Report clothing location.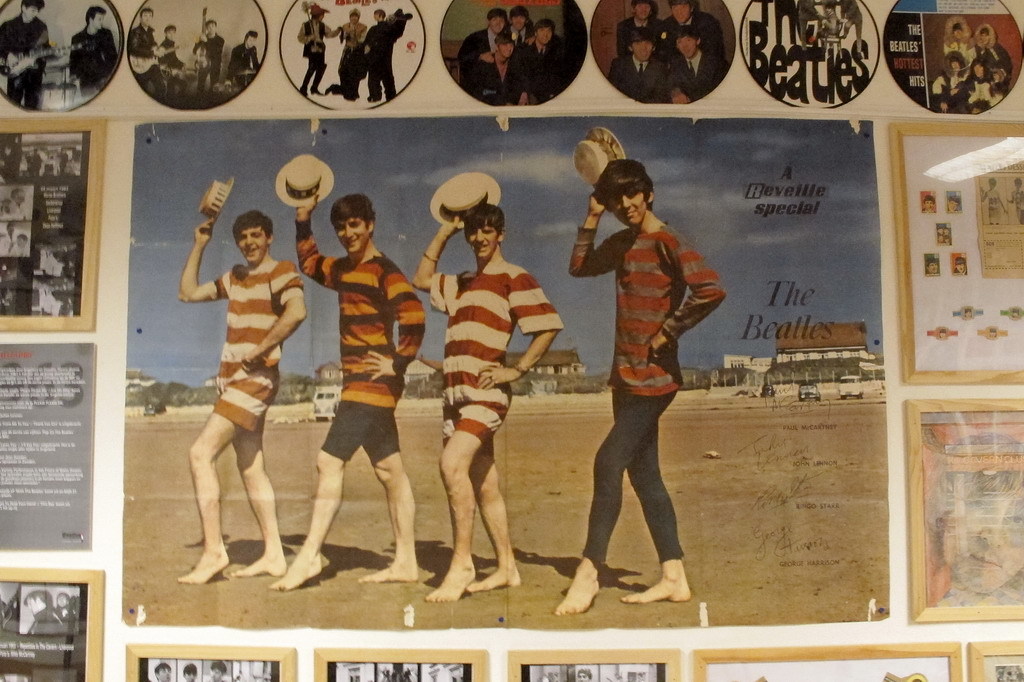
Report: pyautogui.locateOnScreen(502, 17, 530, 49).
